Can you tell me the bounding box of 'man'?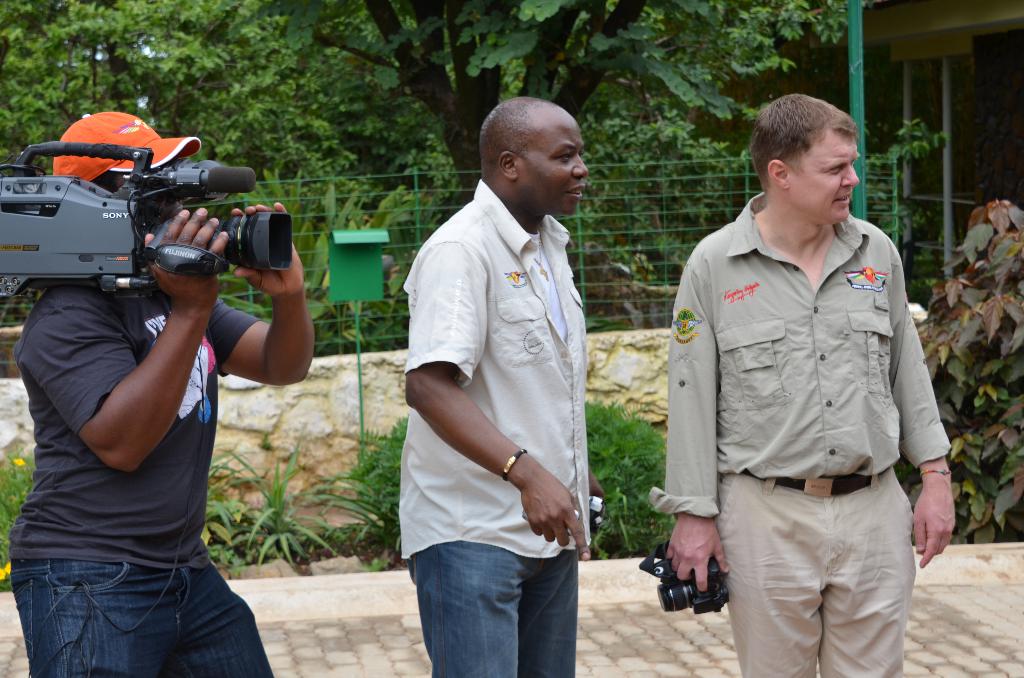
pyautogui.locateOnScreen(8, 104, 319, 677).
